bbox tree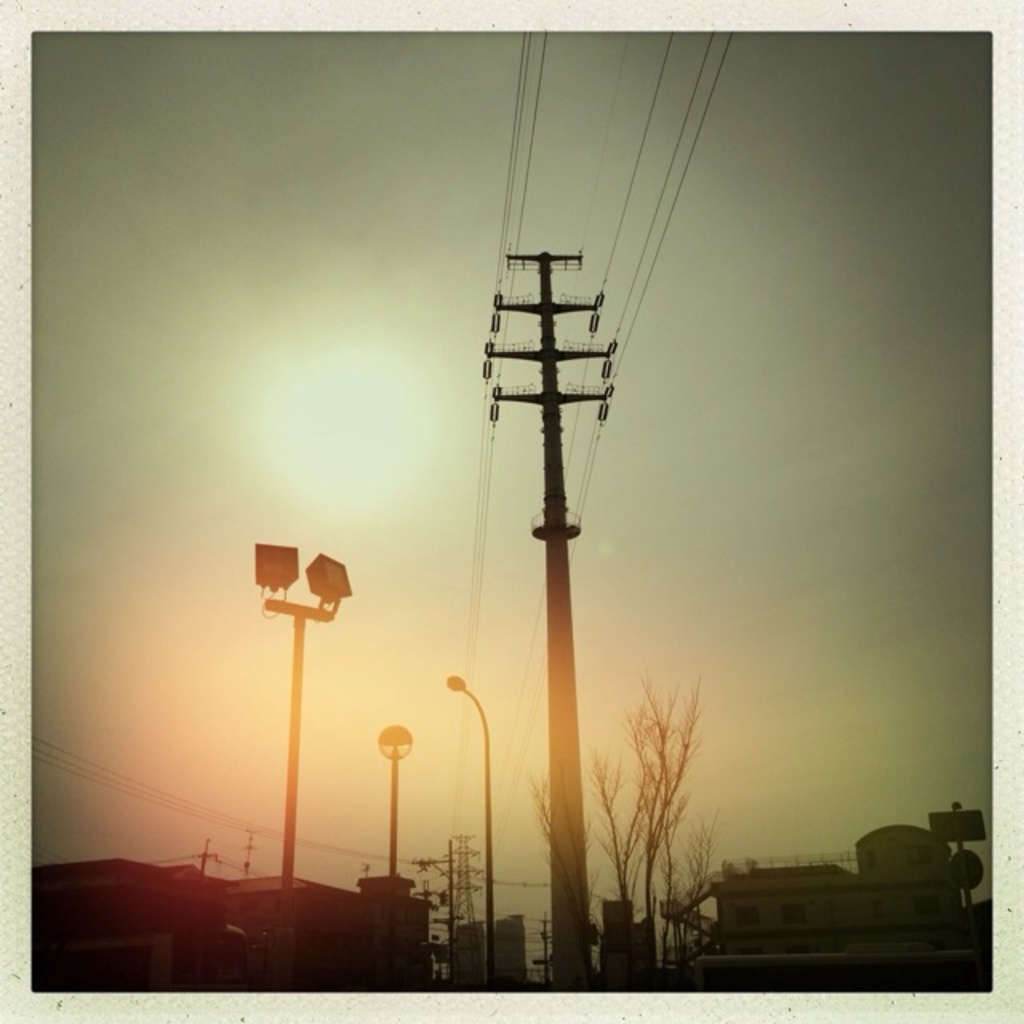
region(550, 688, 715, 960)
